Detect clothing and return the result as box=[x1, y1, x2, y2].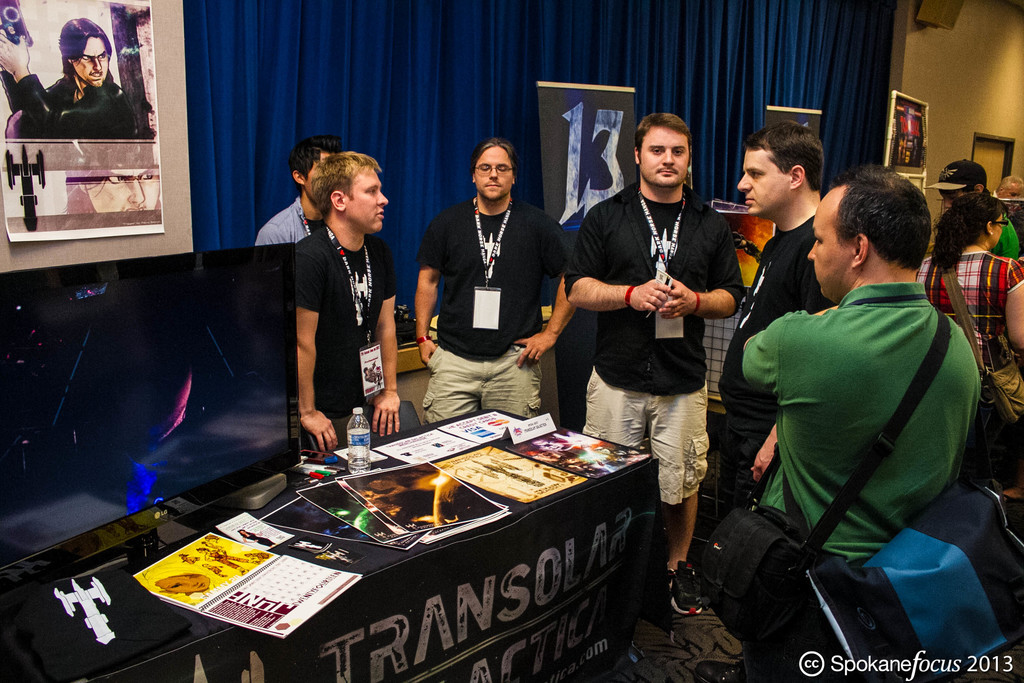
box=[284, 215, 412, 447].
